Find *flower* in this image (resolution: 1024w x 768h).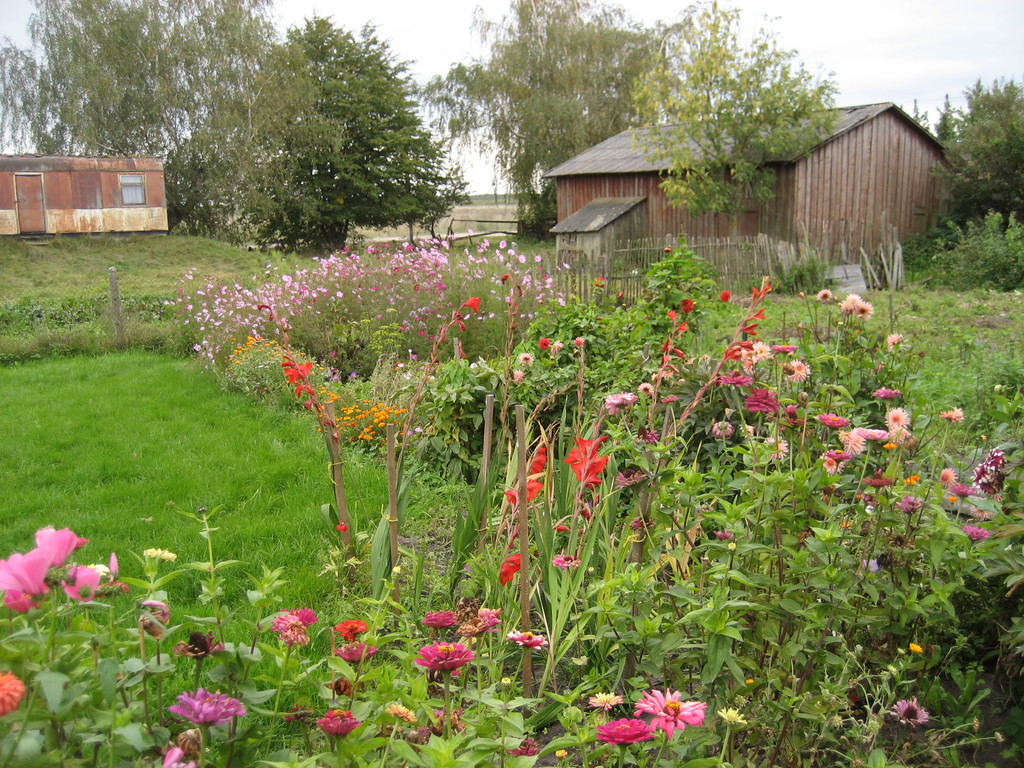
[left=574, top=334, right=587, bottom=350].
